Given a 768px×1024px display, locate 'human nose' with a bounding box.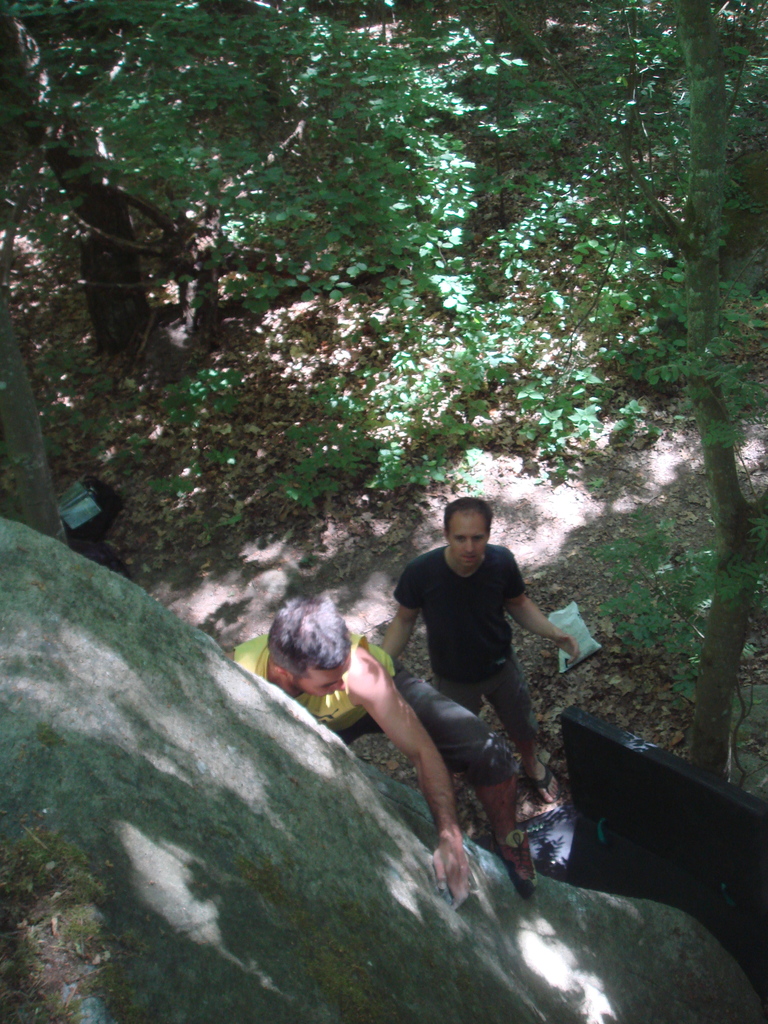
Located: Rect(465, 536, 473, 554).
